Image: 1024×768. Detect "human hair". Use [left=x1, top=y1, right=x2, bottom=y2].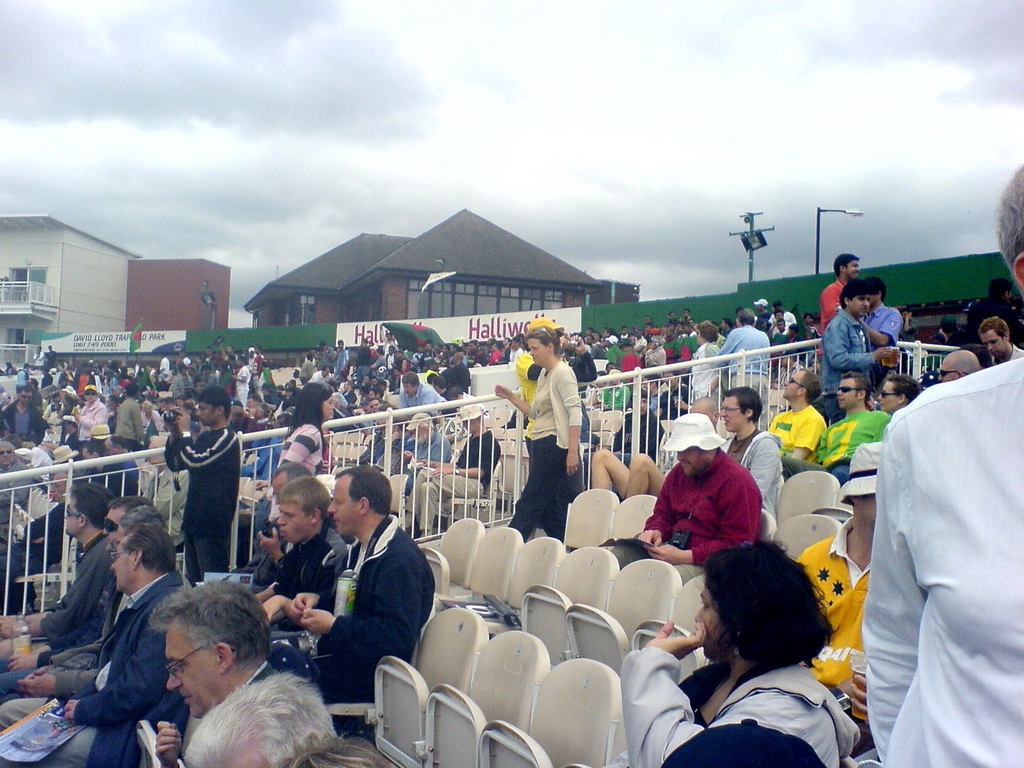
[left=290, top=385, right=331, bottom=446].
